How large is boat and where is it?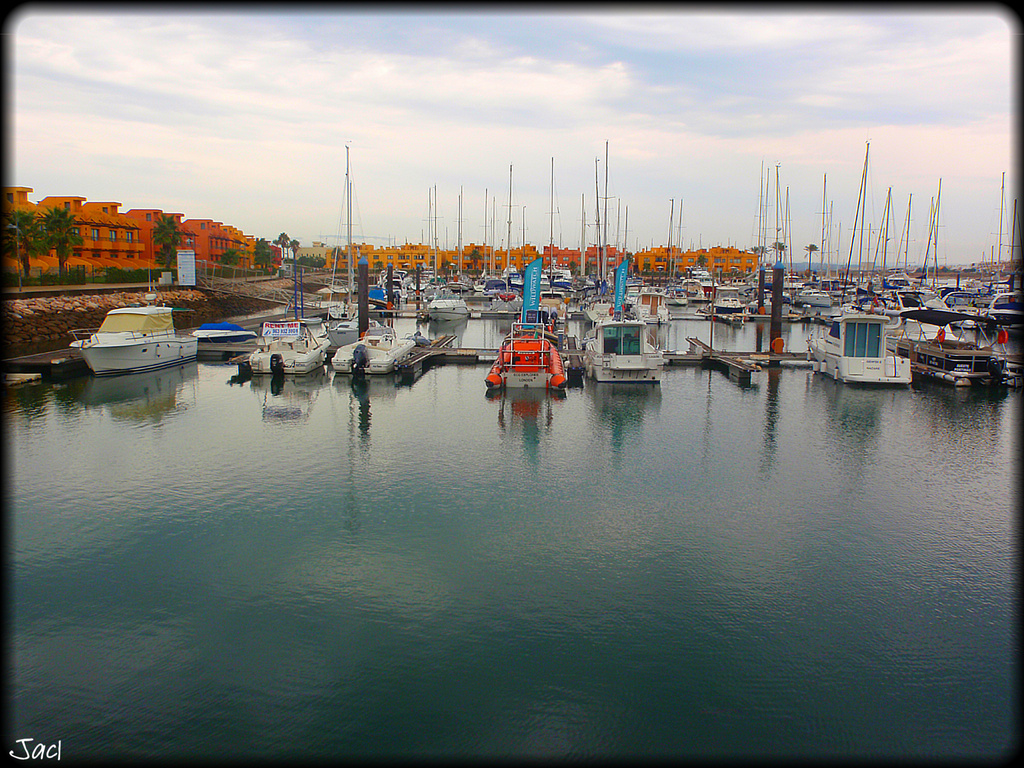
Bounding box: bbox=(589, 286, 668, 389).
